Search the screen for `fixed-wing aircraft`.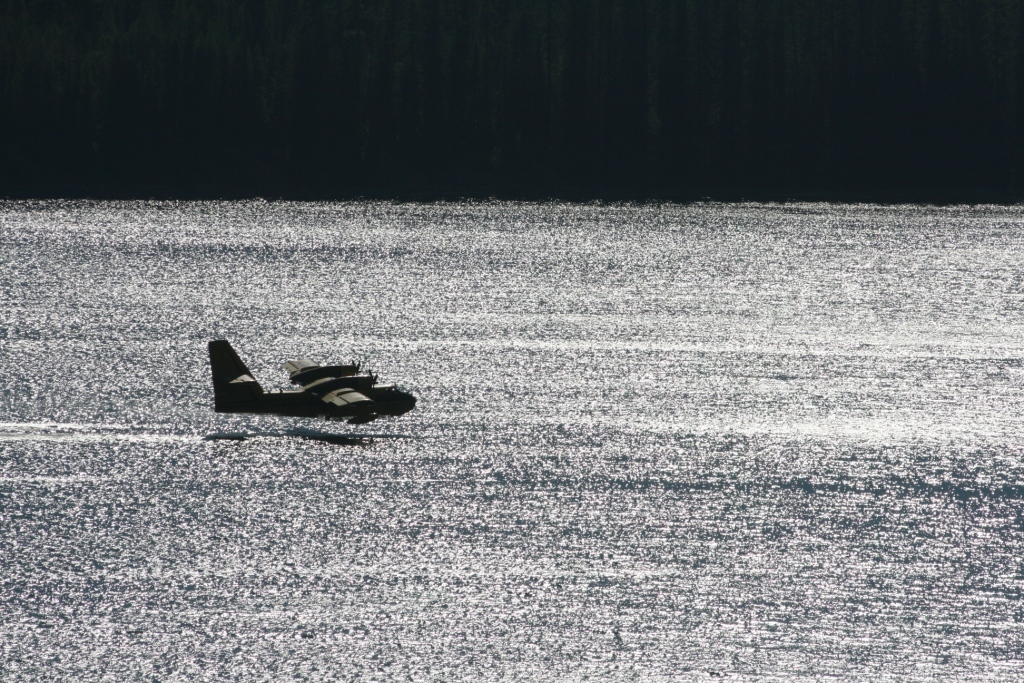
Found at bbox(209, 339, 418, 425).
